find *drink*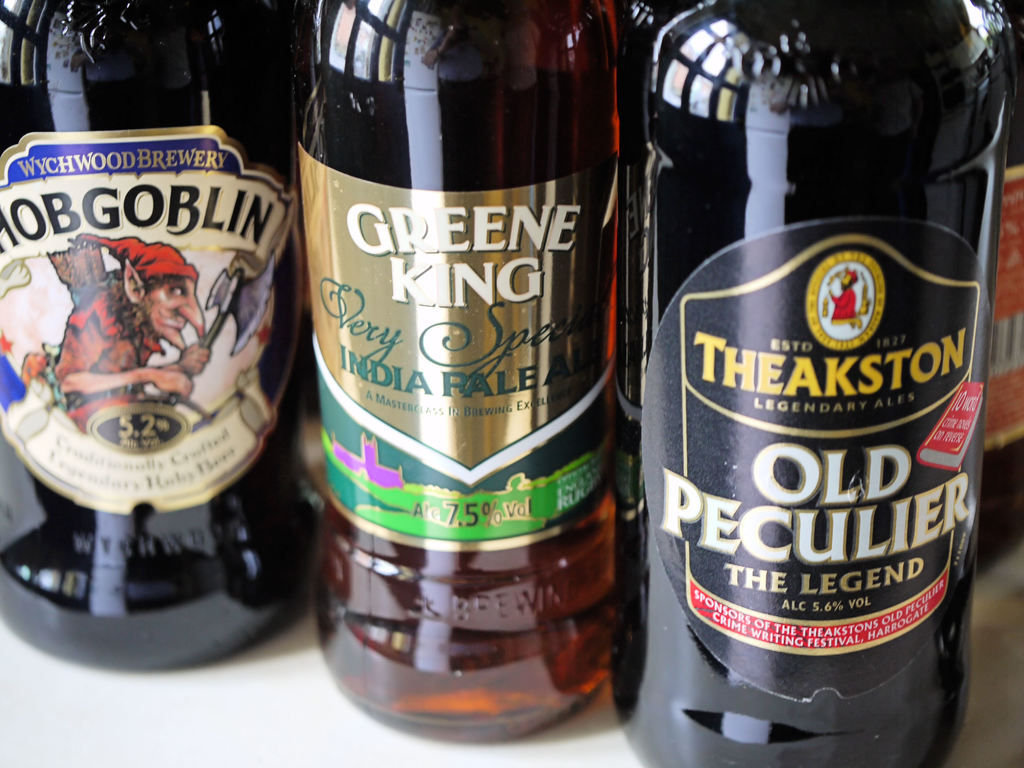
BBox(305, 0, 624, 744)
